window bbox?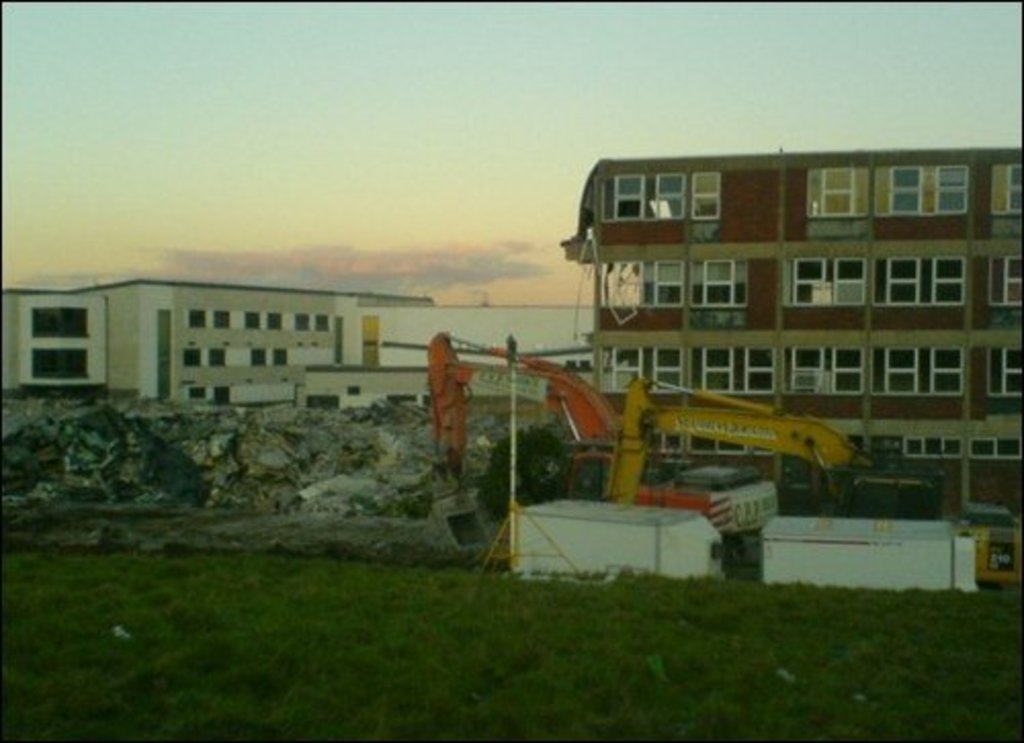
<box>600,260,750,309</box>
